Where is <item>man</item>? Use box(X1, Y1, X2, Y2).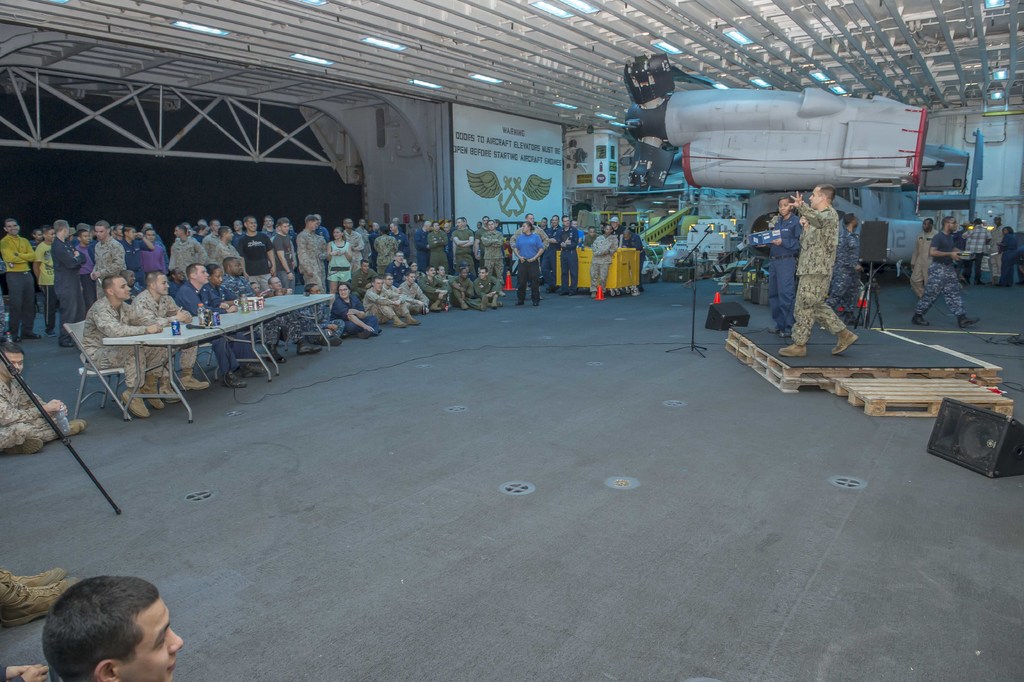
box(450, 216, 474, 266).
